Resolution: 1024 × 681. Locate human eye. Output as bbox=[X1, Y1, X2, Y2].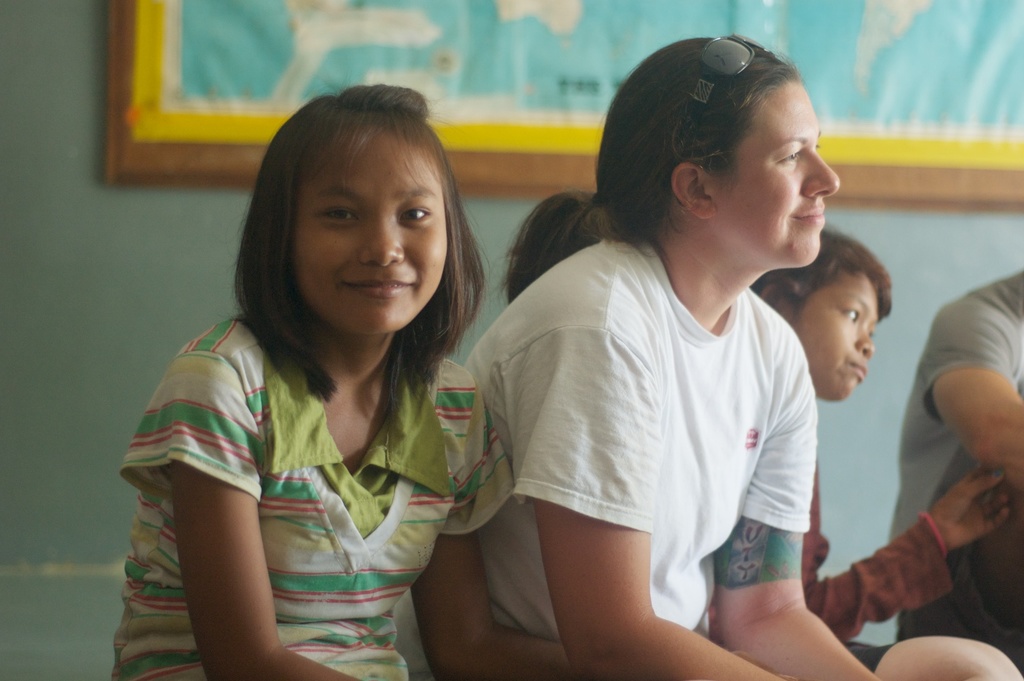
bbox=[322, 204, 361, 221].
